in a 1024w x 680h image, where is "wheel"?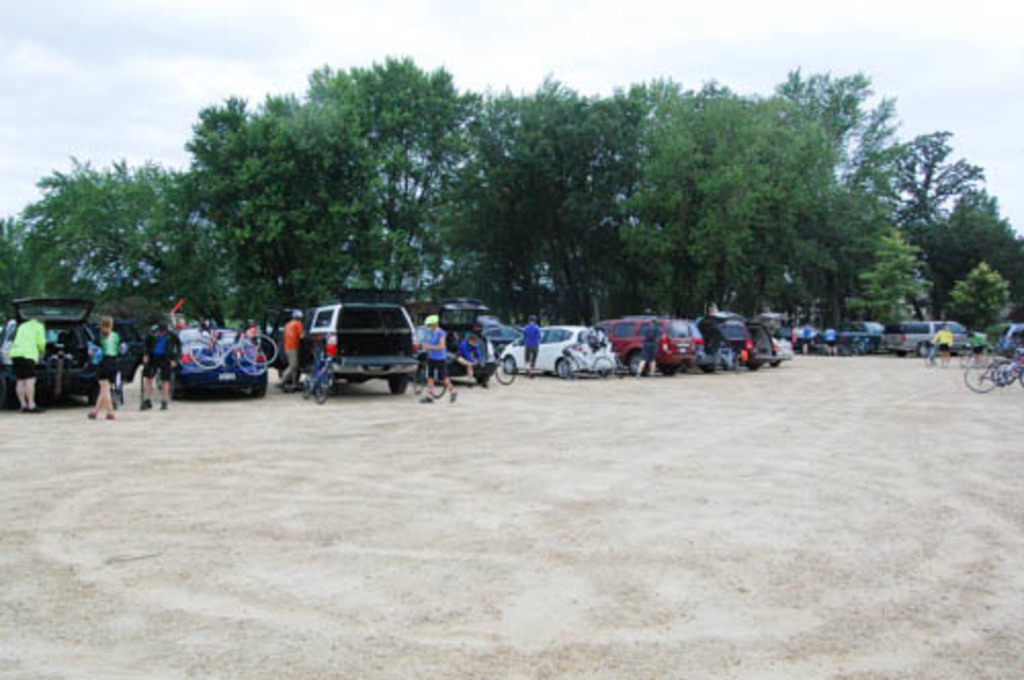
[left=496, top=358, right=520, bottom=385].
